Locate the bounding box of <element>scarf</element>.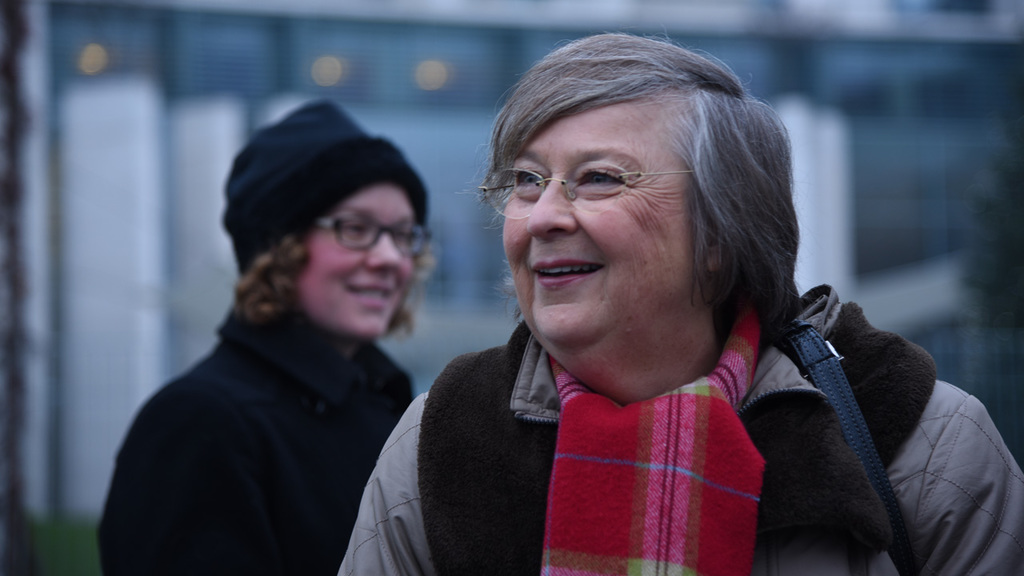
Bounding box: rect(538, 302, 777, 575).
